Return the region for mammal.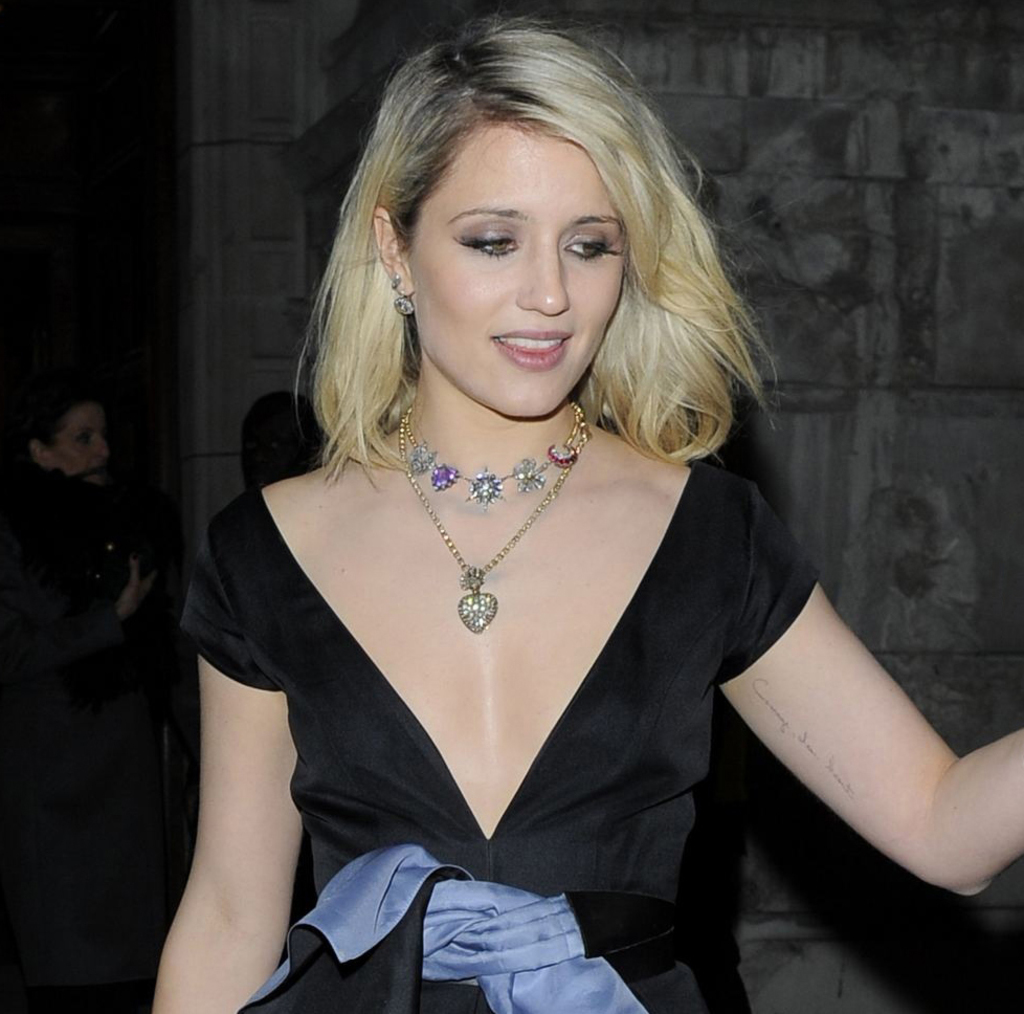
region(0, 368, 148, 1013).
